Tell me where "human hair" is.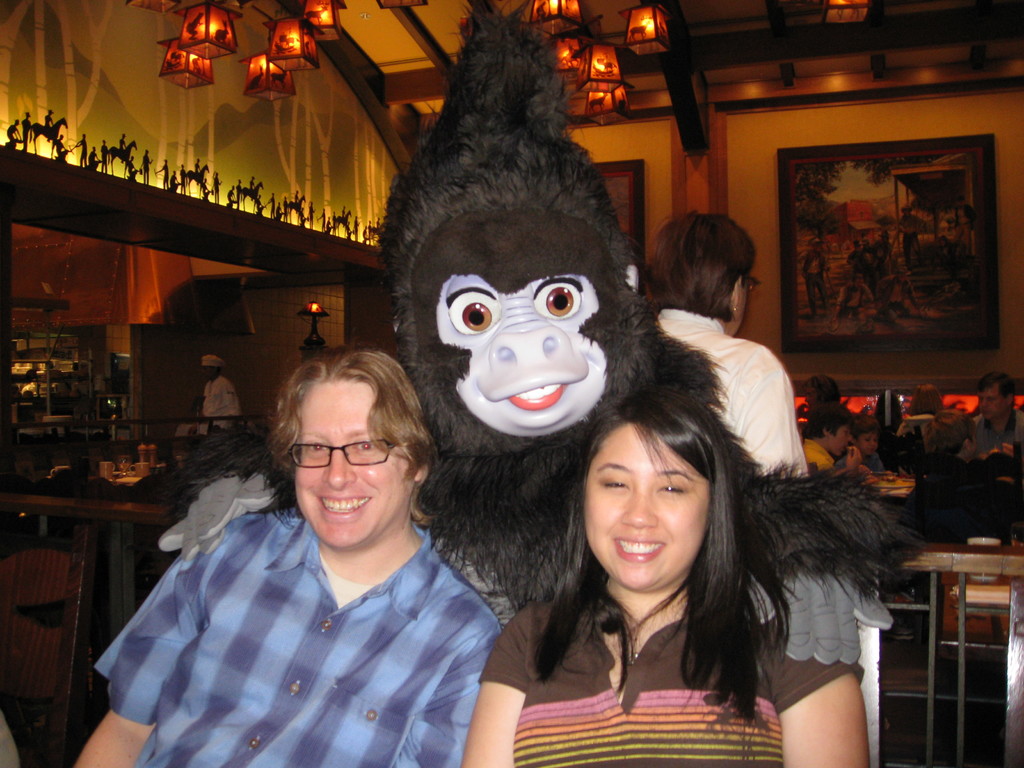
"human hair" is at 538:355:795:692.
